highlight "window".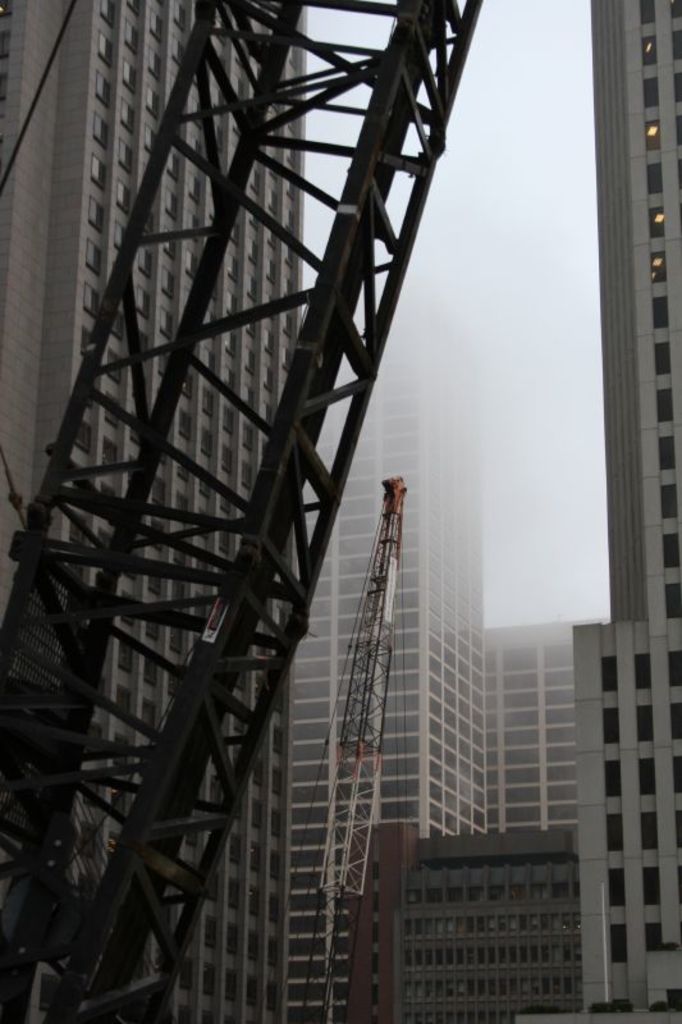
Highlighted region: <box>502,694,545,708</box>.
